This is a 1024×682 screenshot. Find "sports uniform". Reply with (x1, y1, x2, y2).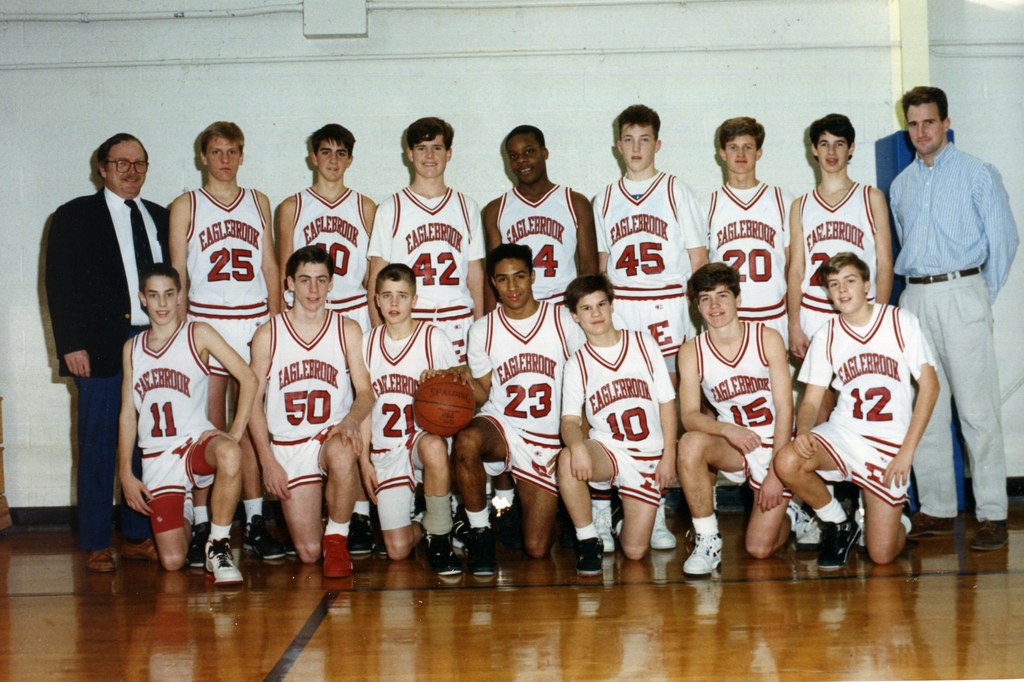
(369, 322, 457, 576).
